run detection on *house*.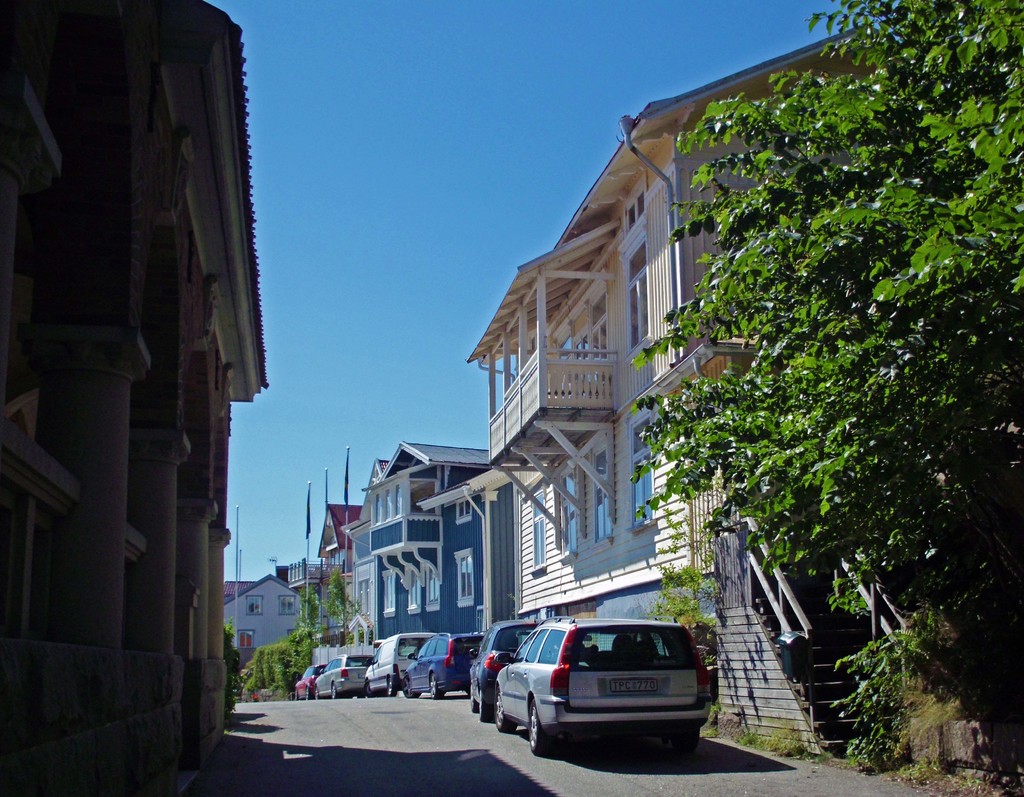
Result: region(275, 565, 319, 600).
